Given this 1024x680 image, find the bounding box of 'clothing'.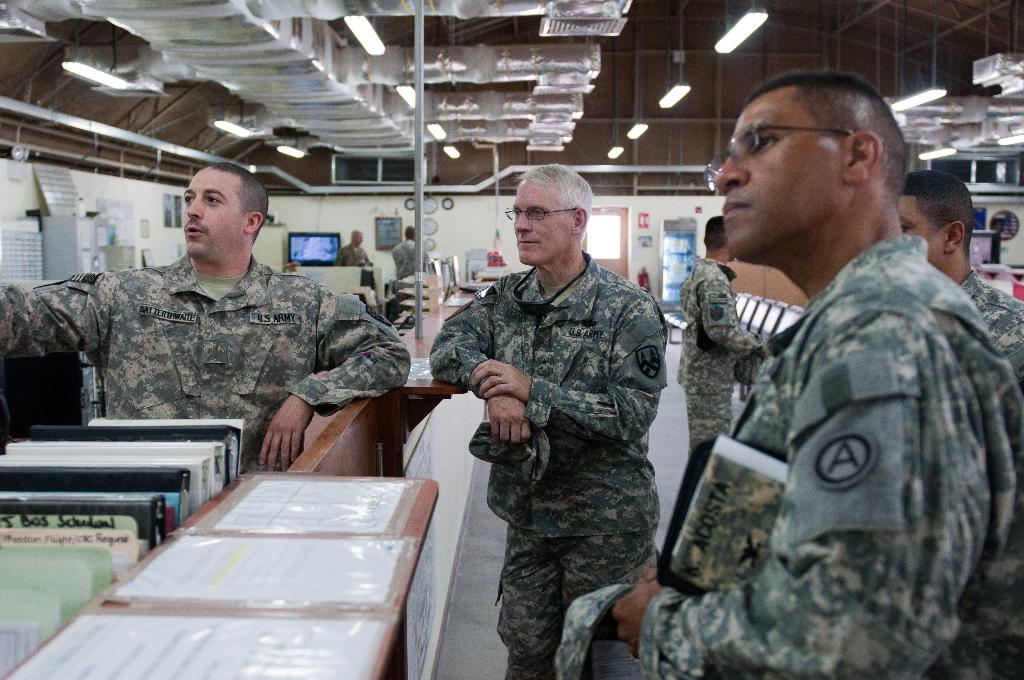
675, 255, 770, 448.
